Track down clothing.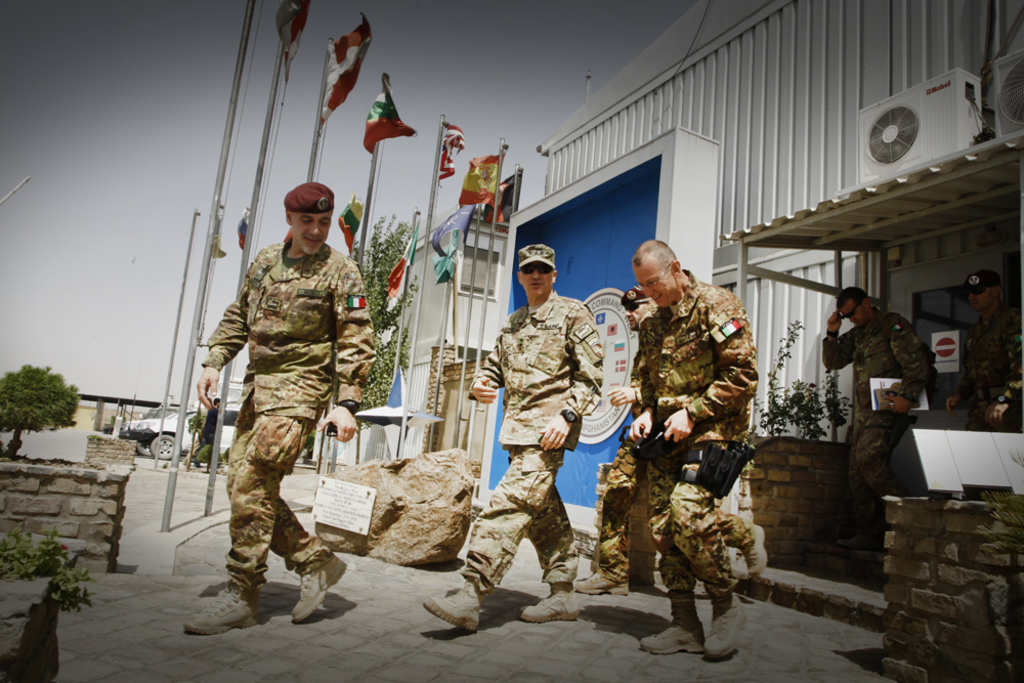
Tracked to (left=818, top=315, right=948, bottom=549).
